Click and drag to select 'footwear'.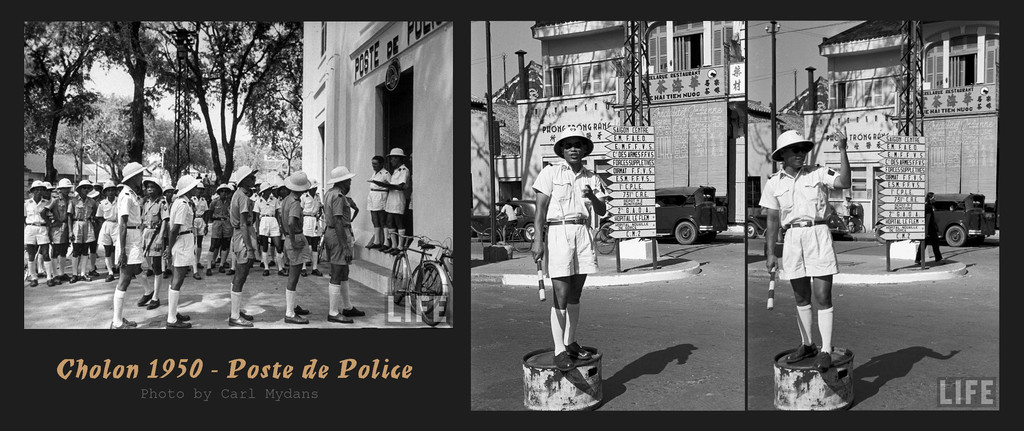
Selection: [262, 267, 270, 278].
